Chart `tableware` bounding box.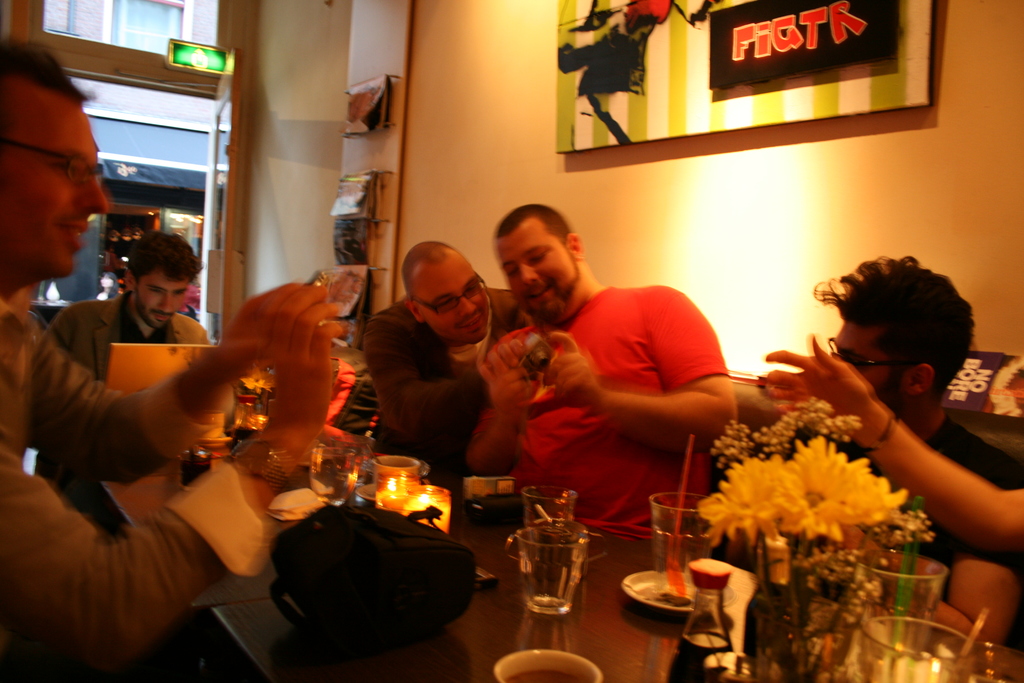
Charted: [x1=177, y1=408, x2=232, y2=452].
